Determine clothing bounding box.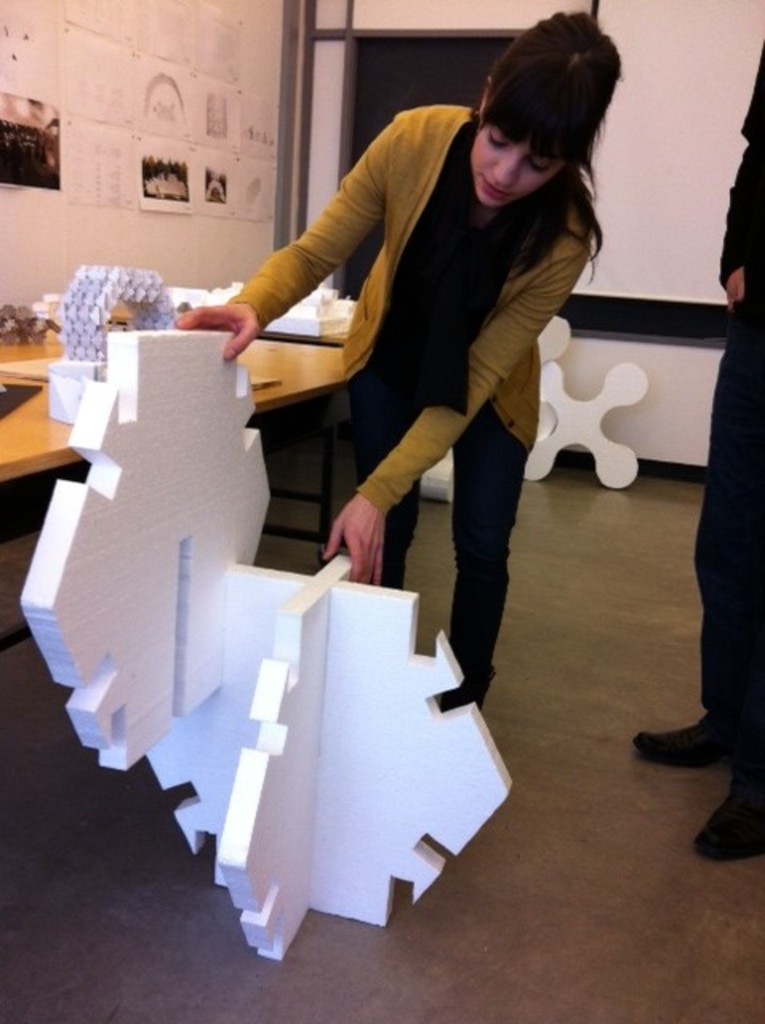
Determined: bbox=[690, 32, 763, 744].
